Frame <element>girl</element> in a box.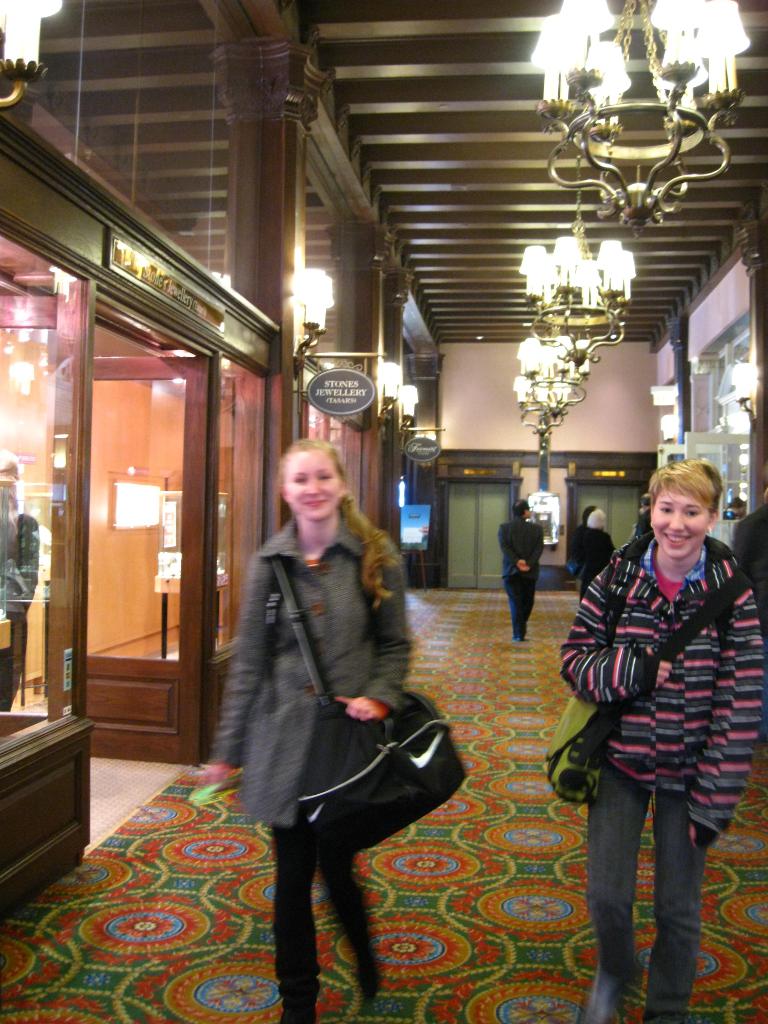
209/435/415/1023.
